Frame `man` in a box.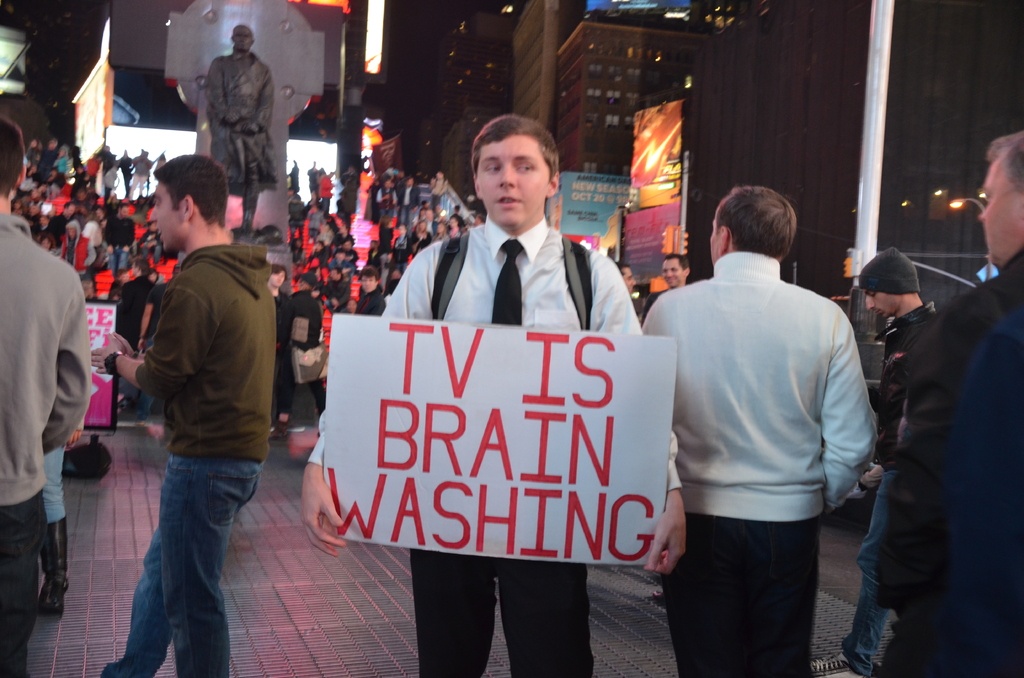
l=42, t=443, r=75, b=633.
